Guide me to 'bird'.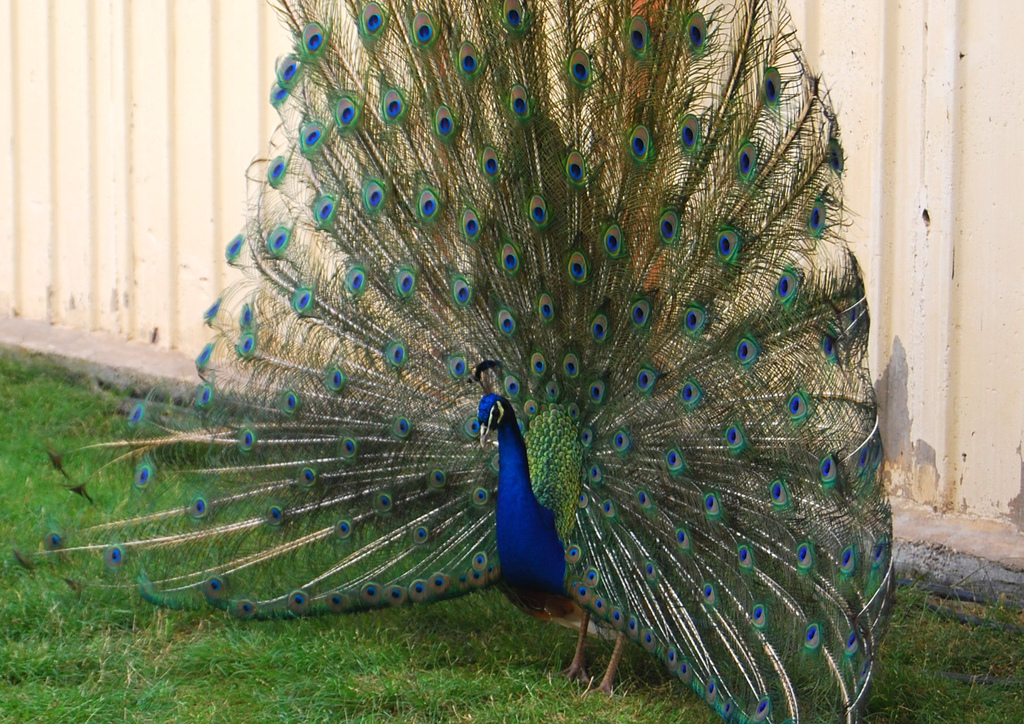
Guidance: detection(10, 0, 899, 723).
